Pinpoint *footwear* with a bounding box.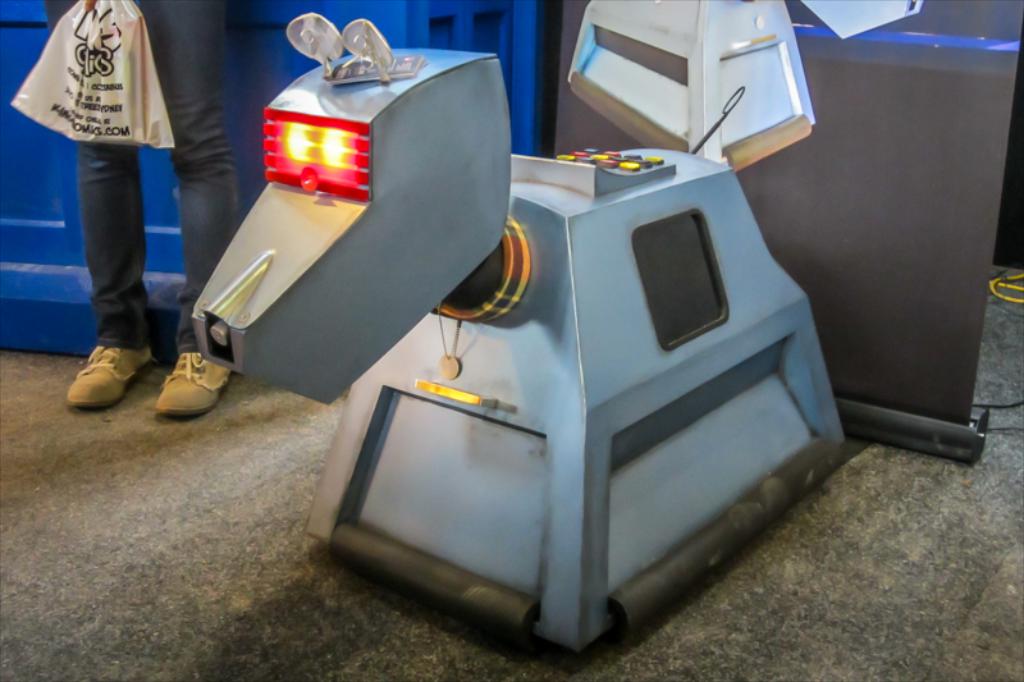
[x1=156, y1=349, x2=224, y2=416].
